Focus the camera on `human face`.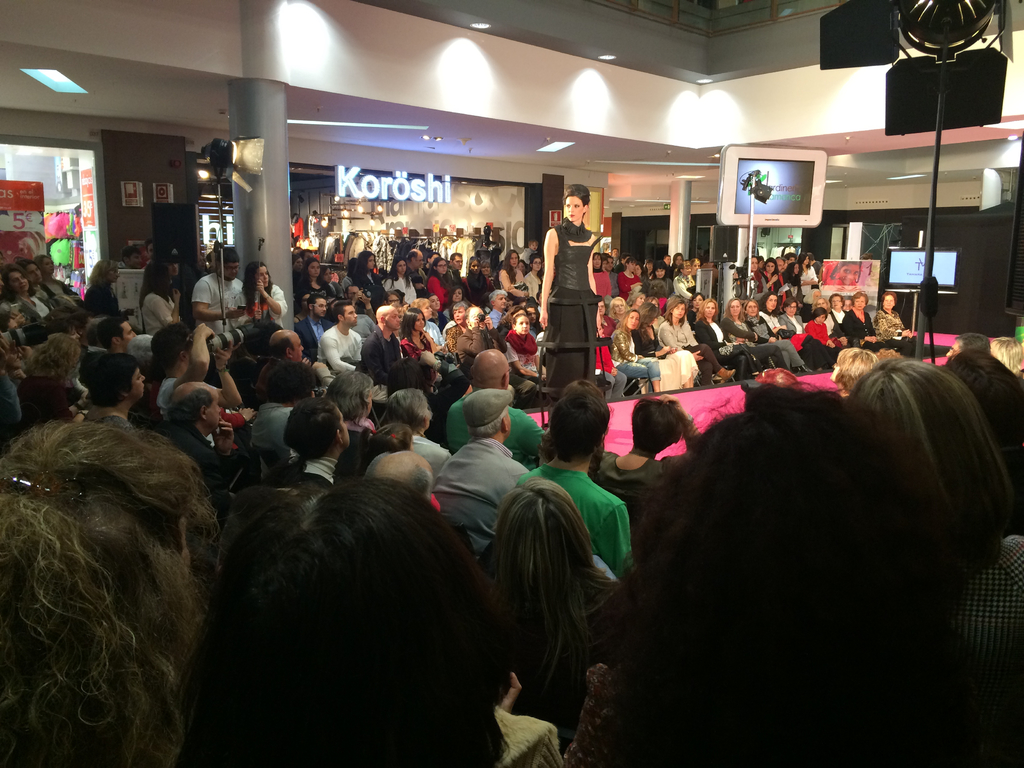
Focus region: region(527, 307, 536, 318).
